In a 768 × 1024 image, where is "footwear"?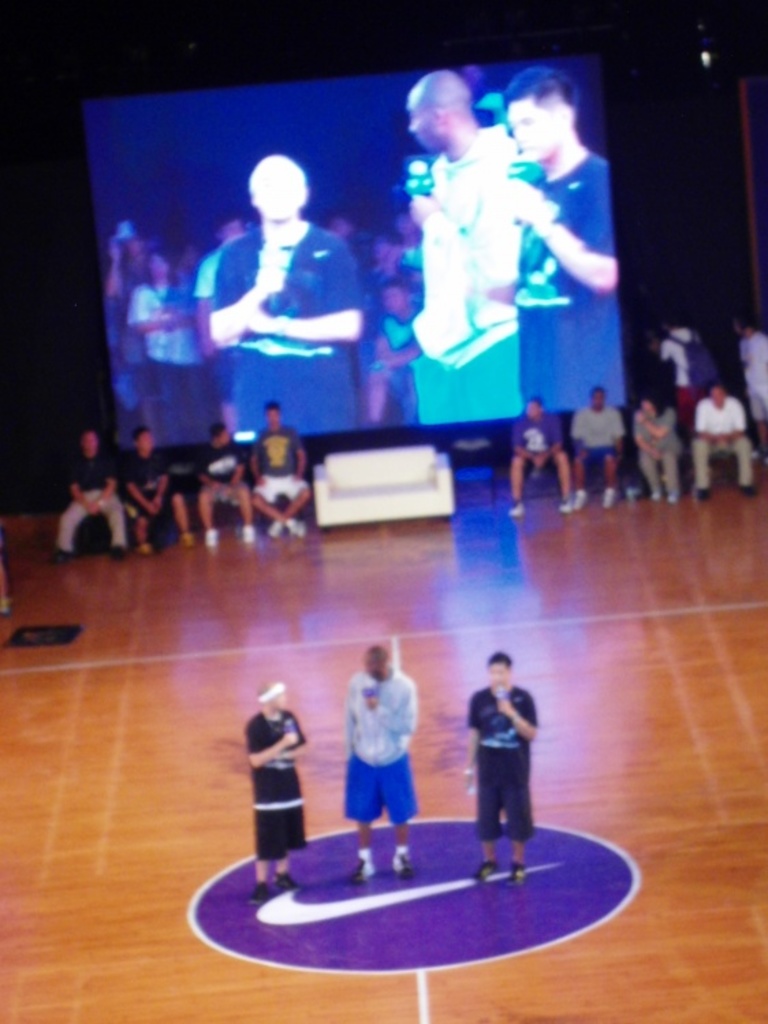
bbox(115, 544, 123, 561).
